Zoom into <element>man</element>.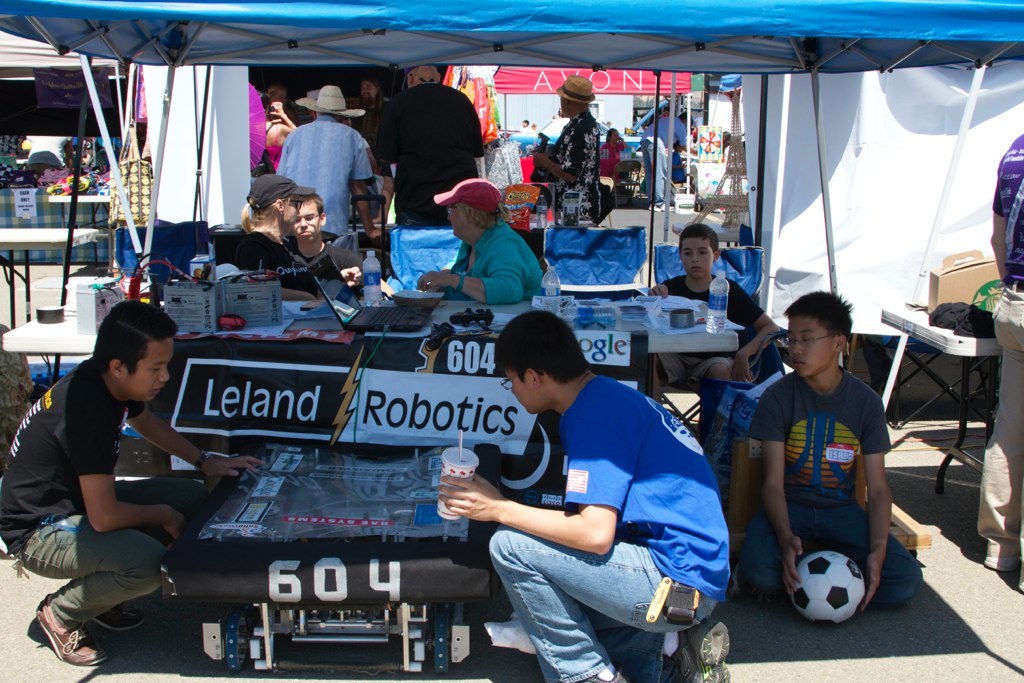
Zoom target: [366, 62, 486, 224].
